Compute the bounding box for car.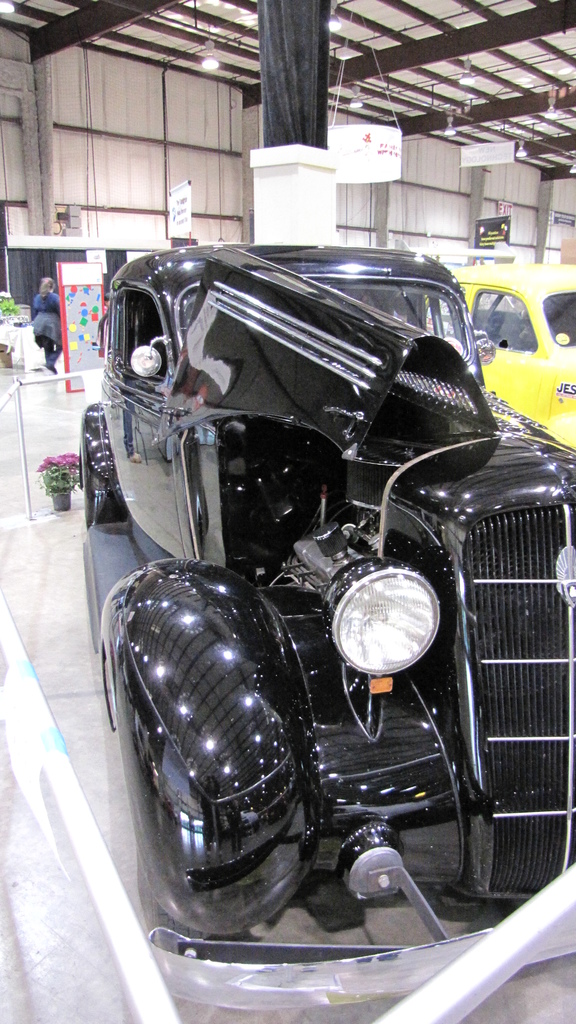
bbox(447, 258, 575, 442).
